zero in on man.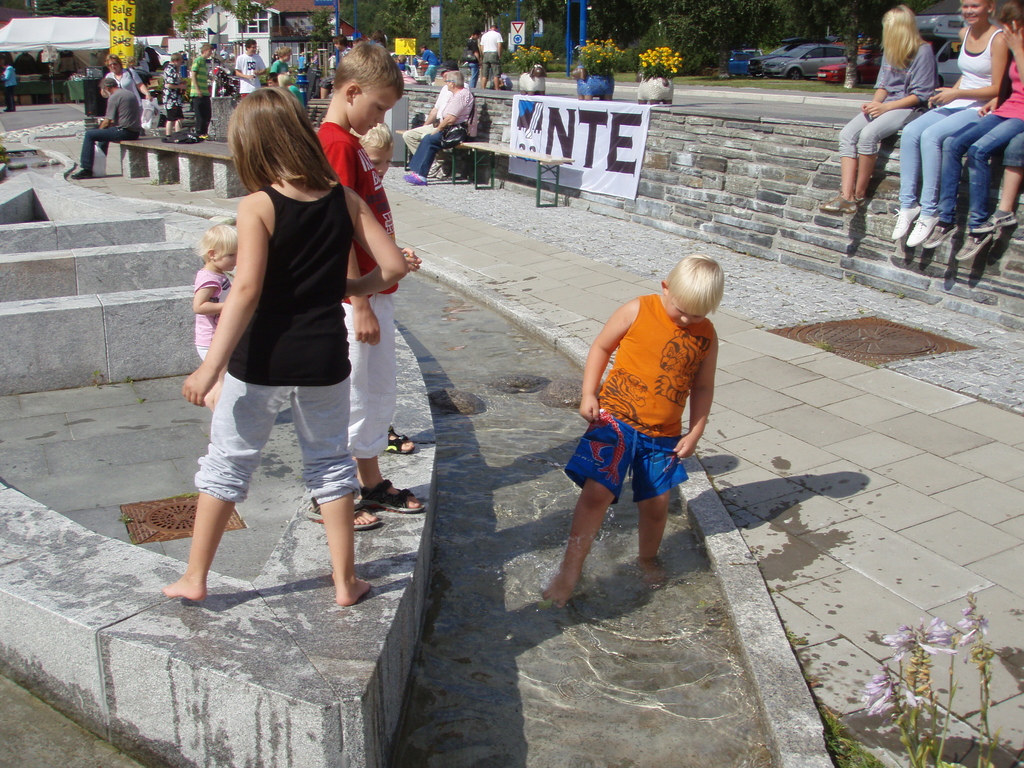
Zeroed in: [x1=335, y1=34, x2=350, y2=56].
